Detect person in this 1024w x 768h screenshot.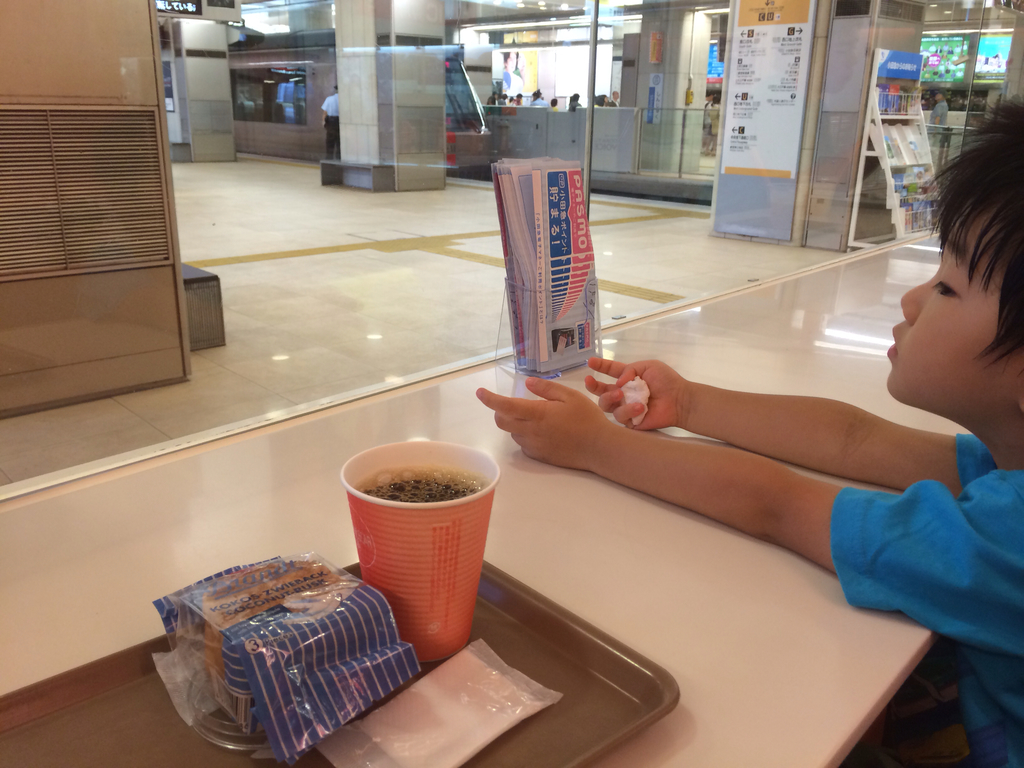
Detection: 318 83 340 161.
